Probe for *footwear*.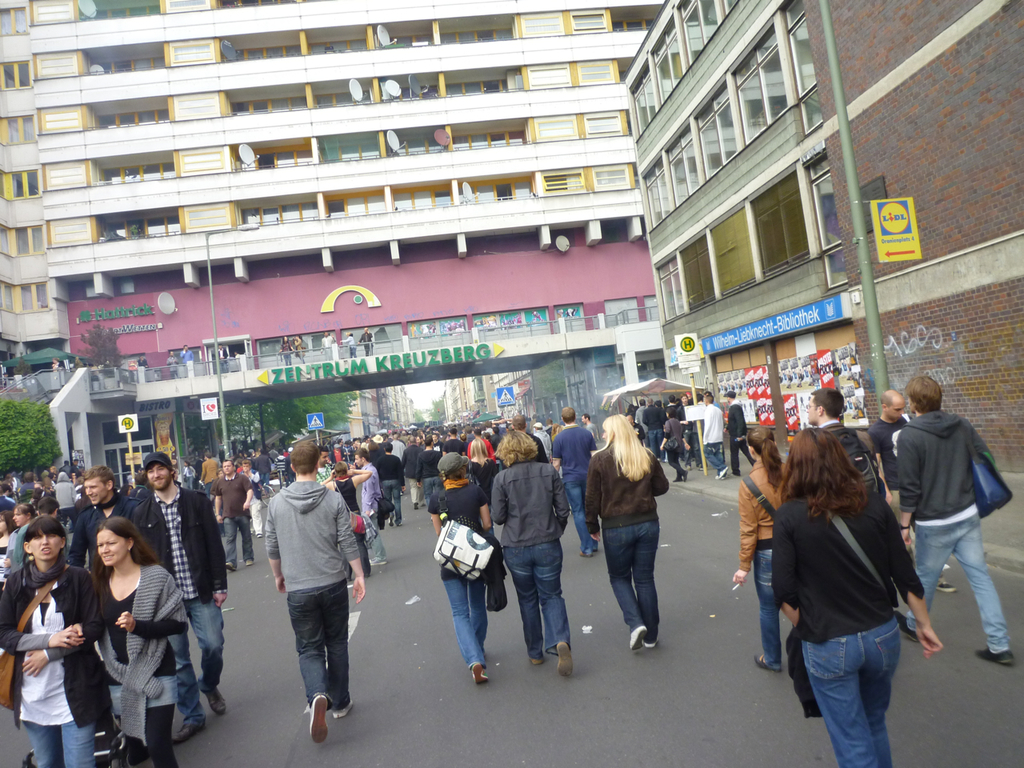
Probe result: 200, 688, 224, 718.
